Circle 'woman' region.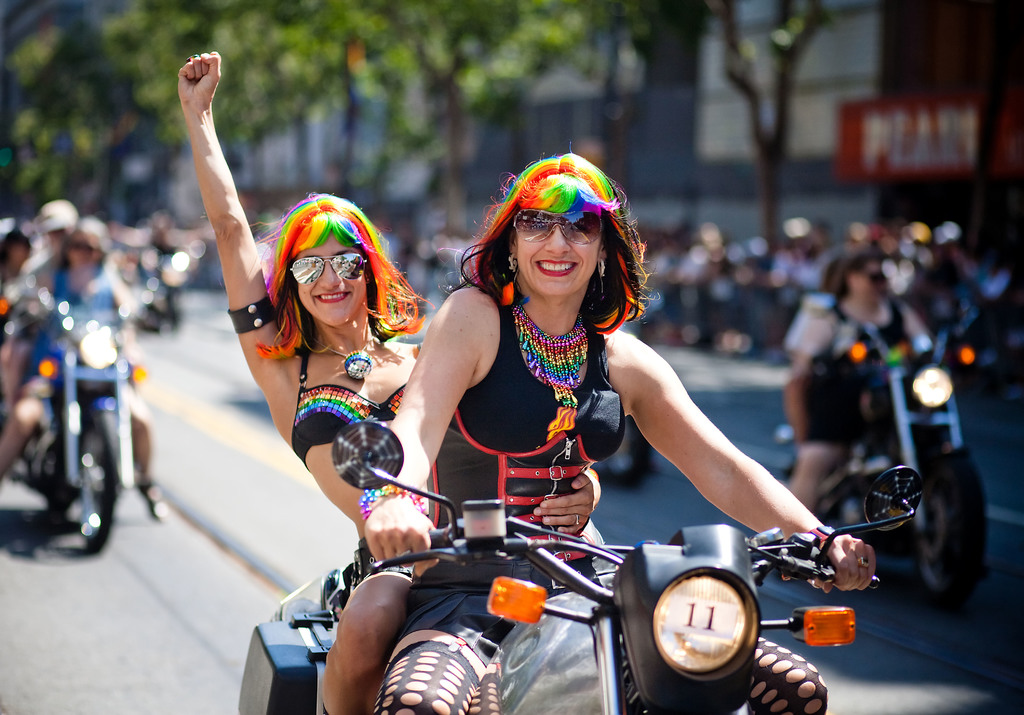
Region: {"x1": 173, "y1": 43, "x2": 609, "y2": 714}.
